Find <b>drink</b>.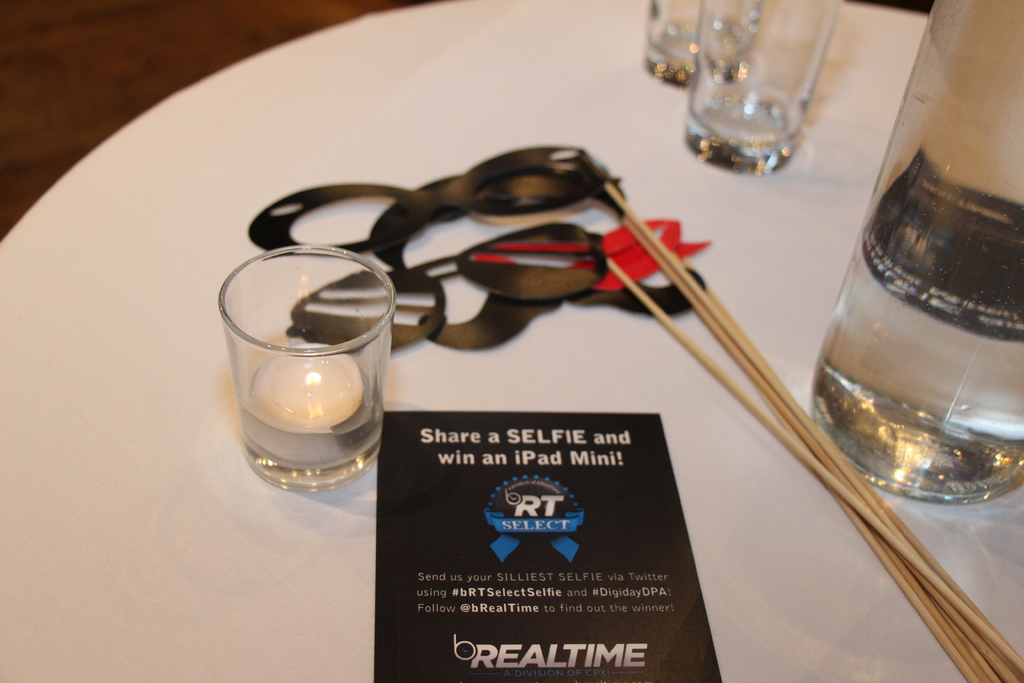
<bbox>238, 345, 385, 493</bbox>.
